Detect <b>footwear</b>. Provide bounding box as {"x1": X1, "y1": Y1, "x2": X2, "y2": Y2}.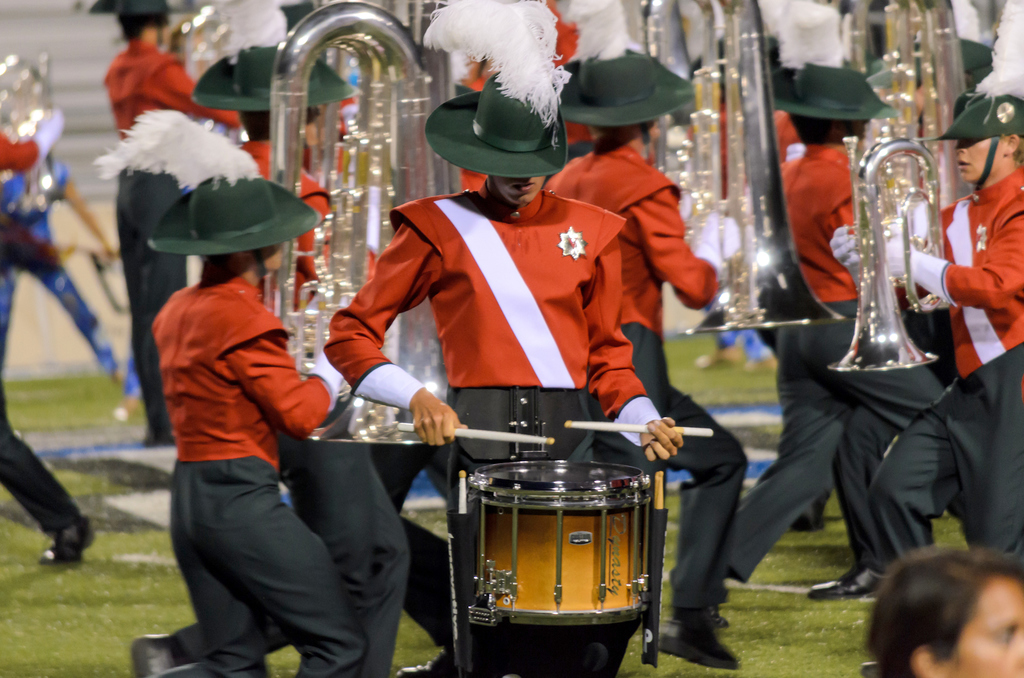
{"x1": 652, "y1": 614, "x2": 742, "y2": 670}.
